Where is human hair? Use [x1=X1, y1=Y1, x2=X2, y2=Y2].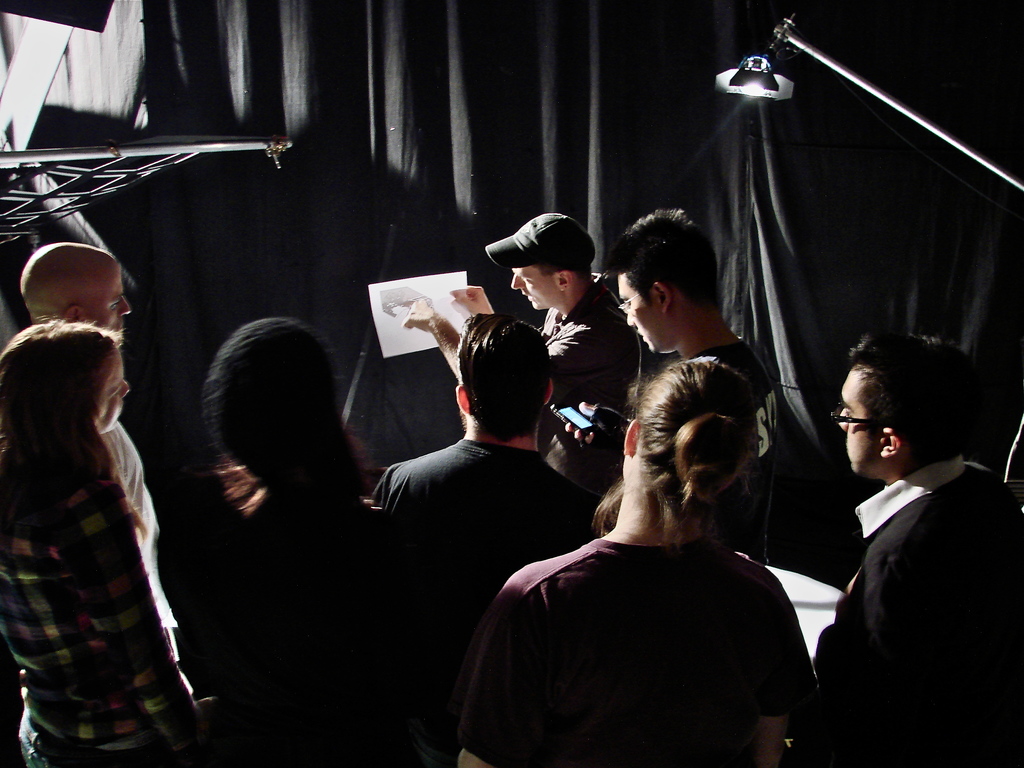
[x1=846, y1=328, x2=991, y2=463].
